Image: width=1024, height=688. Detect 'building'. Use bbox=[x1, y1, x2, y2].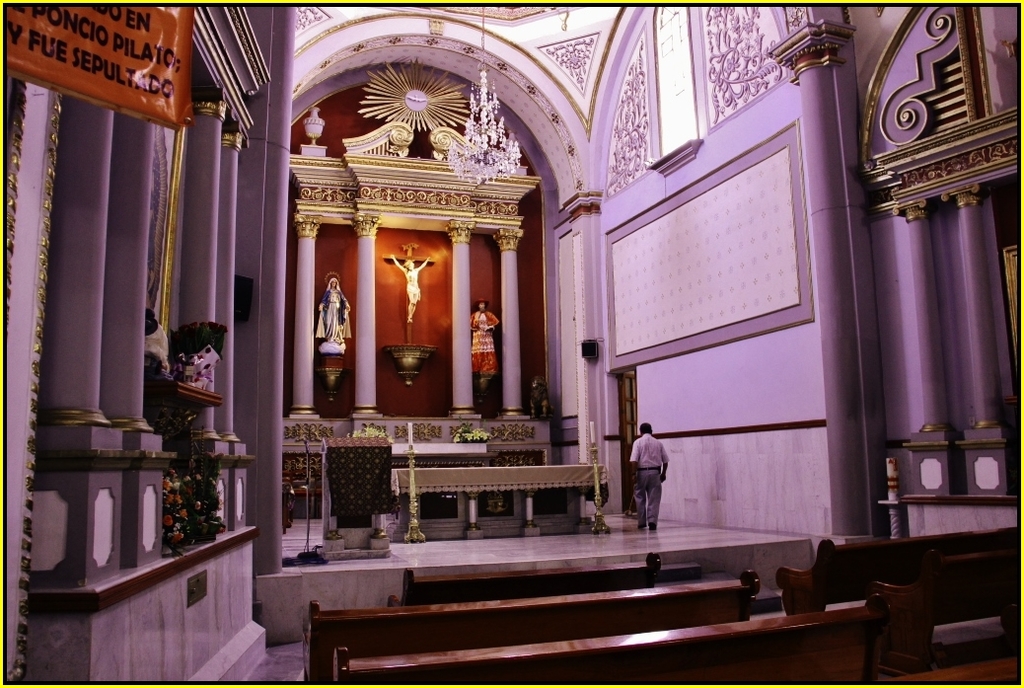
bbox=[0, 0, 1023, 687].
